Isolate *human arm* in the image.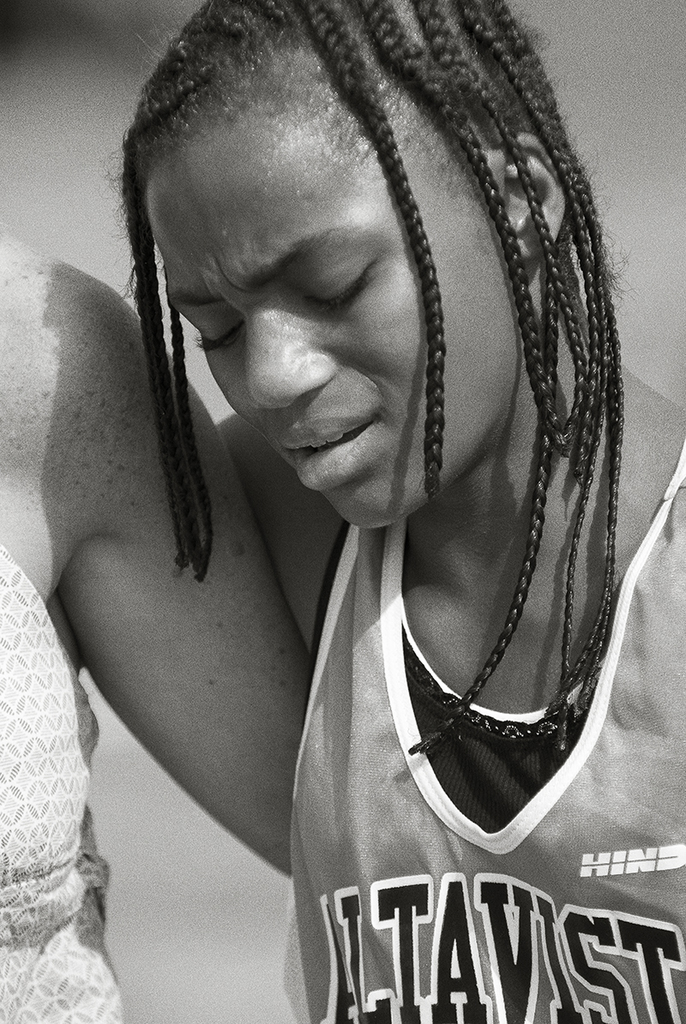
Isolated region: [57,395,325,674].
